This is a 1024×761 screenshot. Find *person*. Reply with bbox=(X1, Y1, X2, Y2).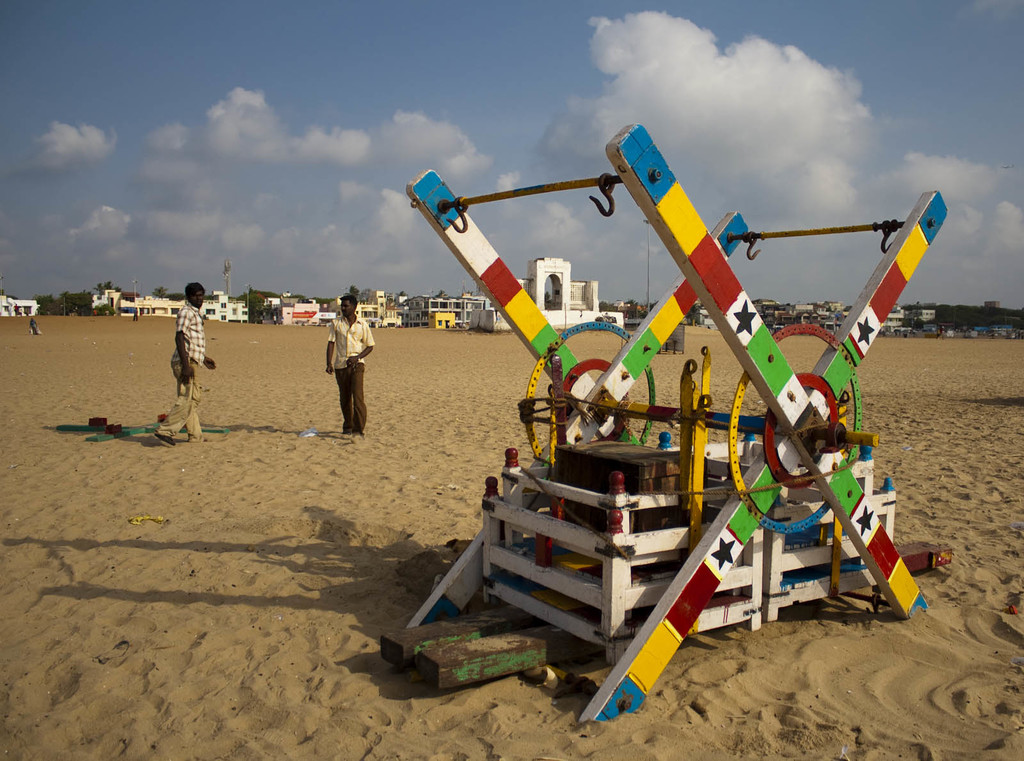
bbox=(129, 304, 140, 322).
